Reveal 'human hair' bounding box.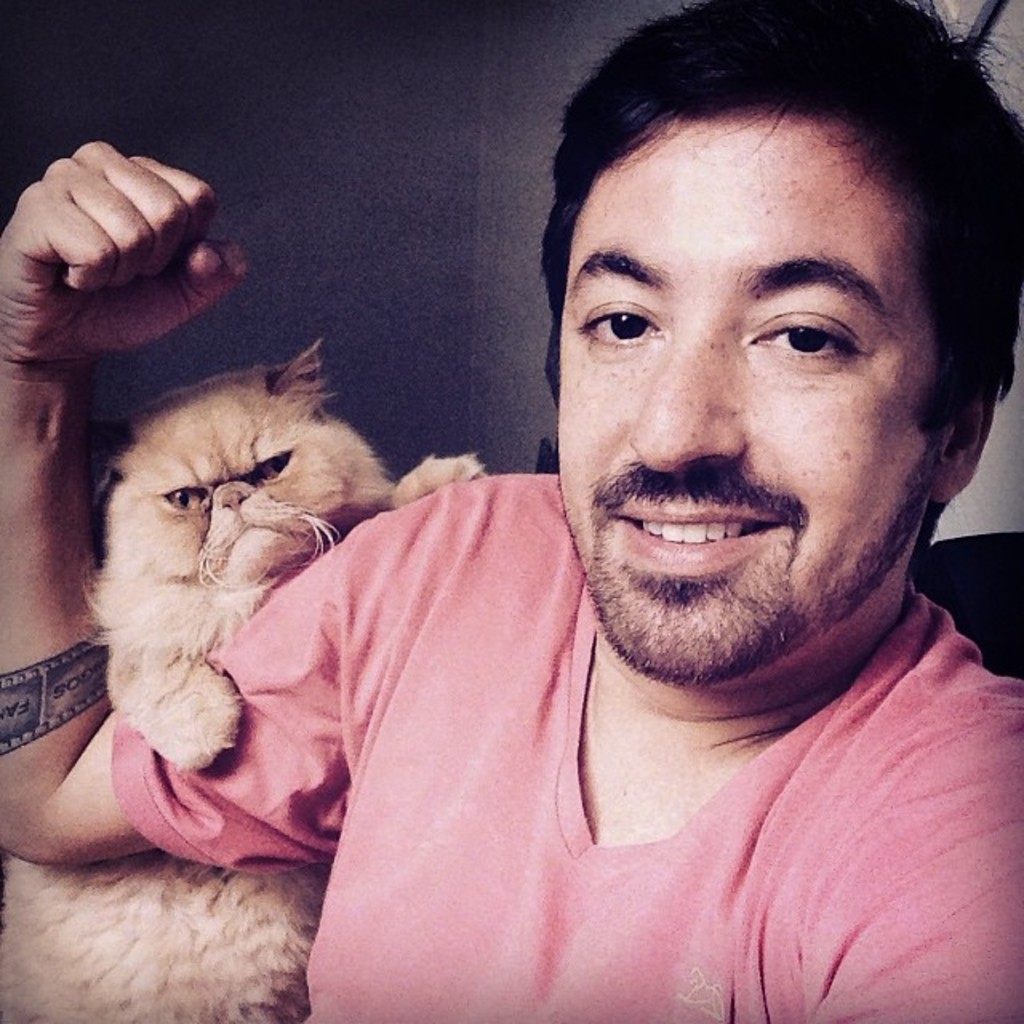
Revealed: BBox(565, 27, 982, 362).
